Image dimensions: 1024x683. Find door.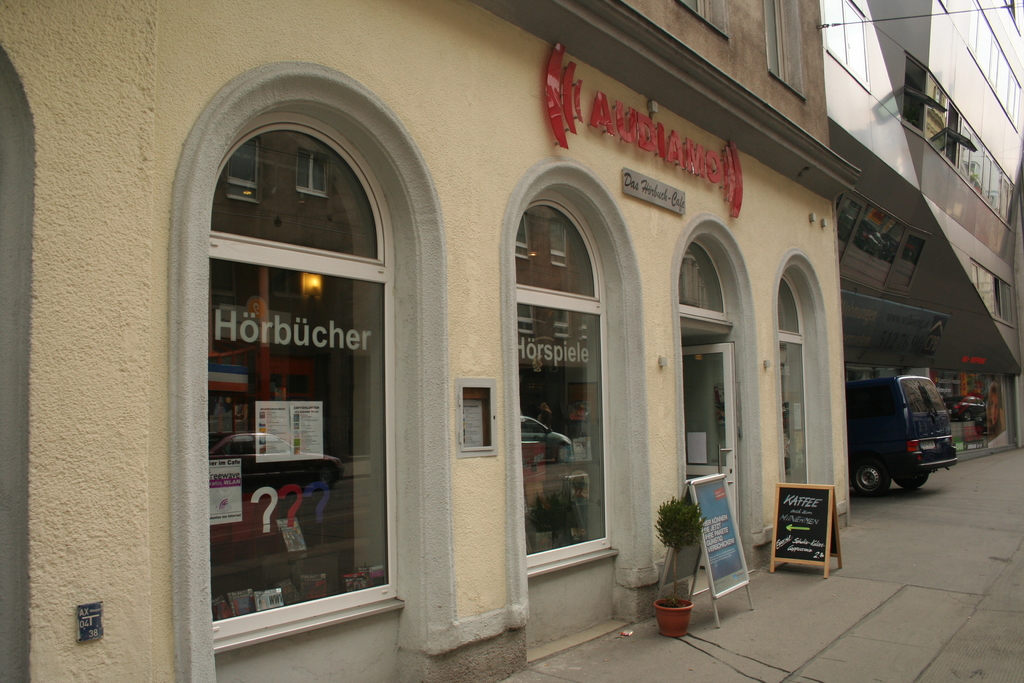
[x1=678, y1=344, x2=740, y2=584].
